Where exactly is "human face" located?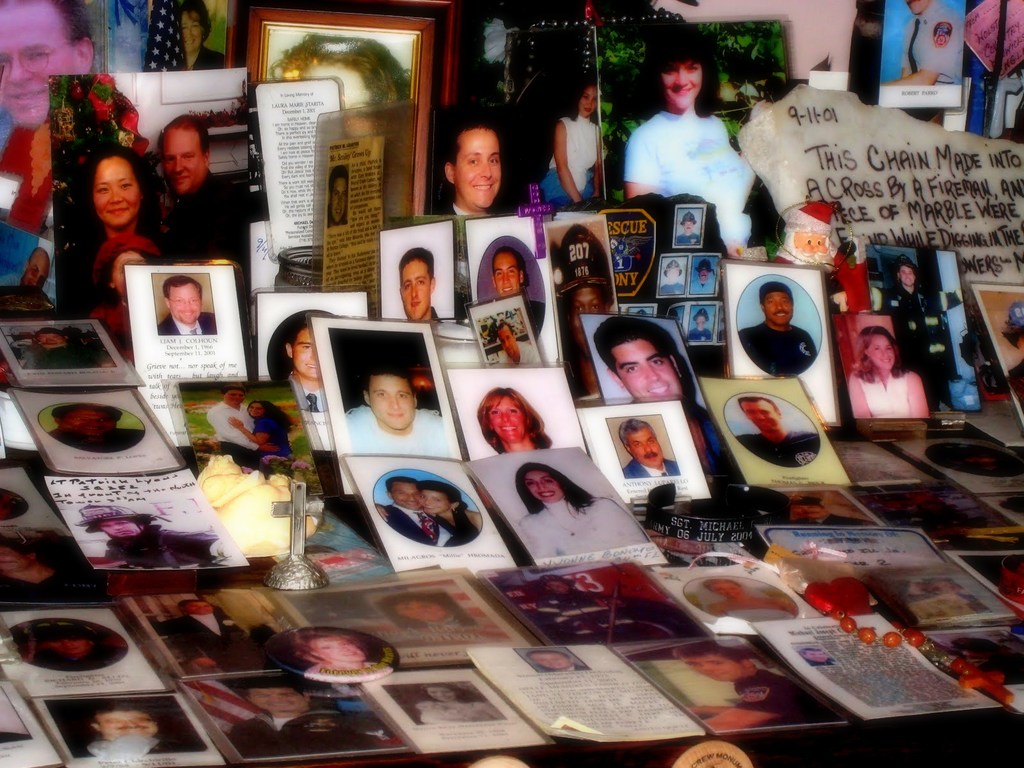
Its bounding box is region(660, 61, 703, 110).
